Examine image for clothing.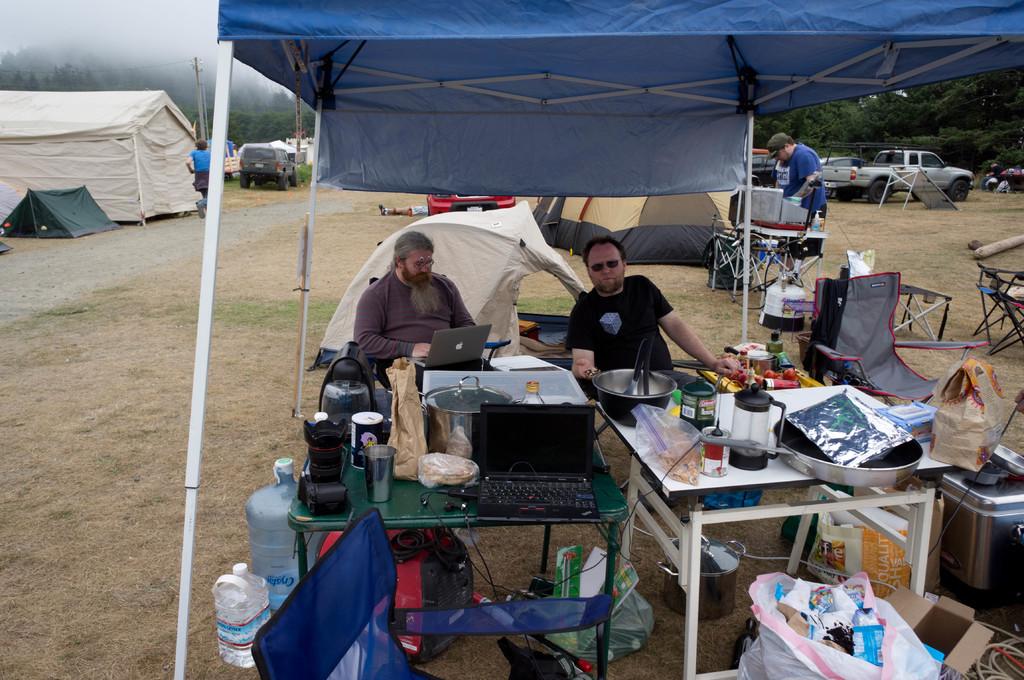
Examination result: bbox=(354, 270, 472, 391).
